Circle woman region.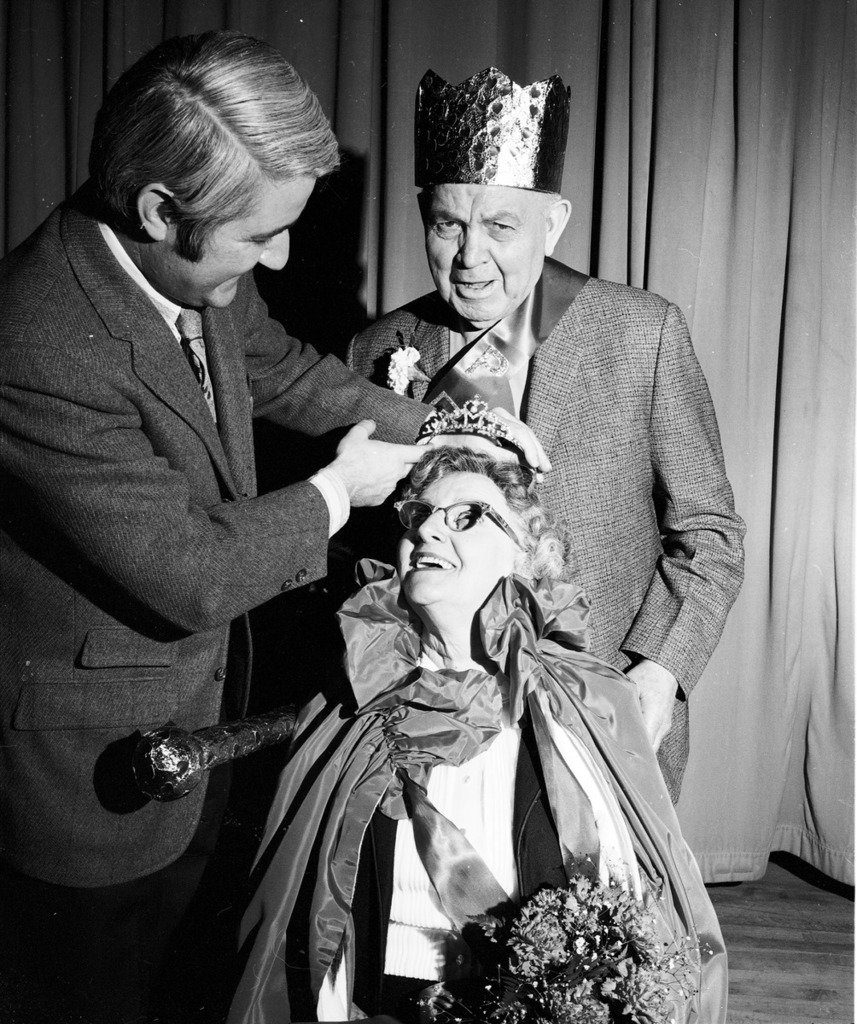
Region: [left=249, top=352, right=691, bottom=1004].
